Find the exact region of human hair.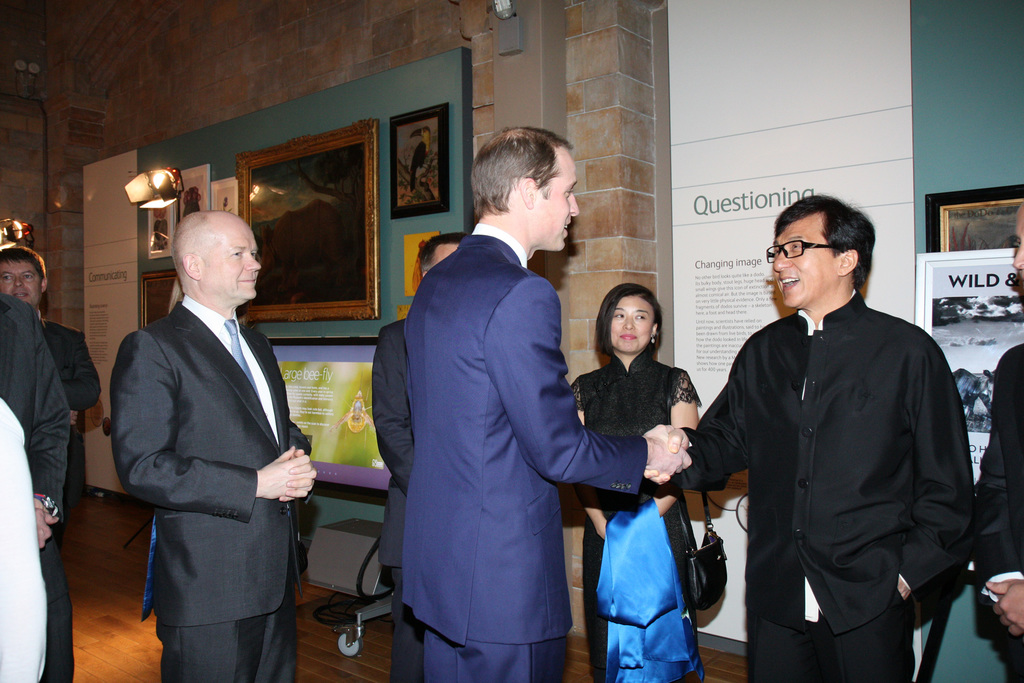
Exact region: Rect(472, 130, 581, 229).
